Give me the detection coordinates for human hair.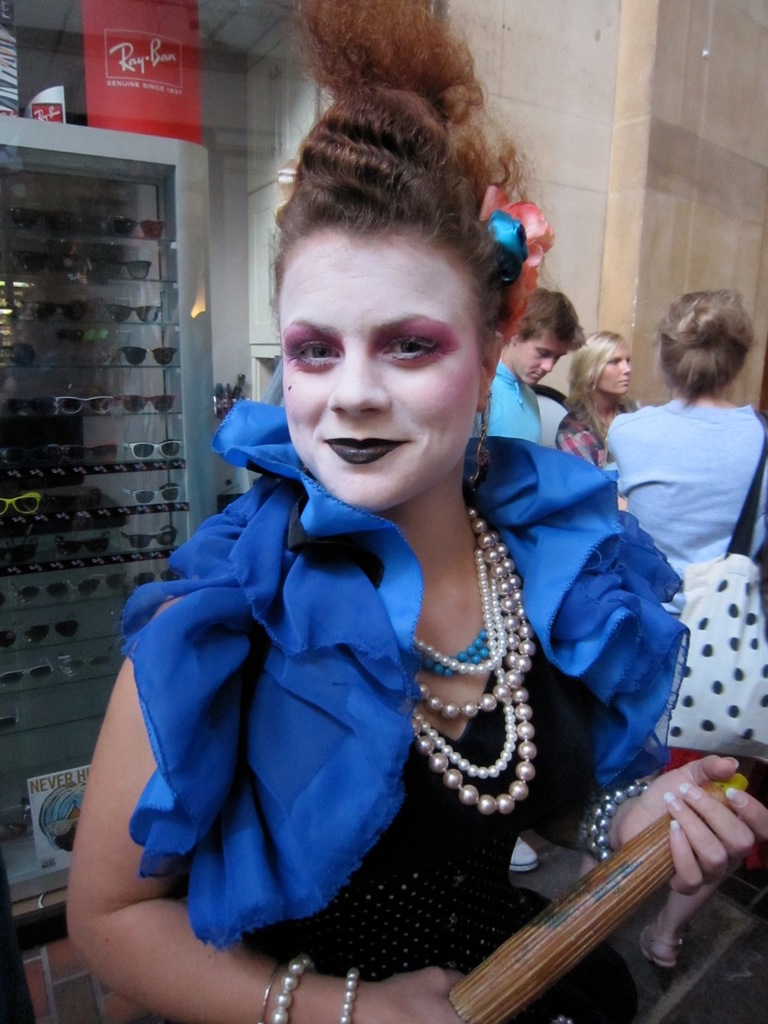
bbox=[648, 286, 755, 411].
